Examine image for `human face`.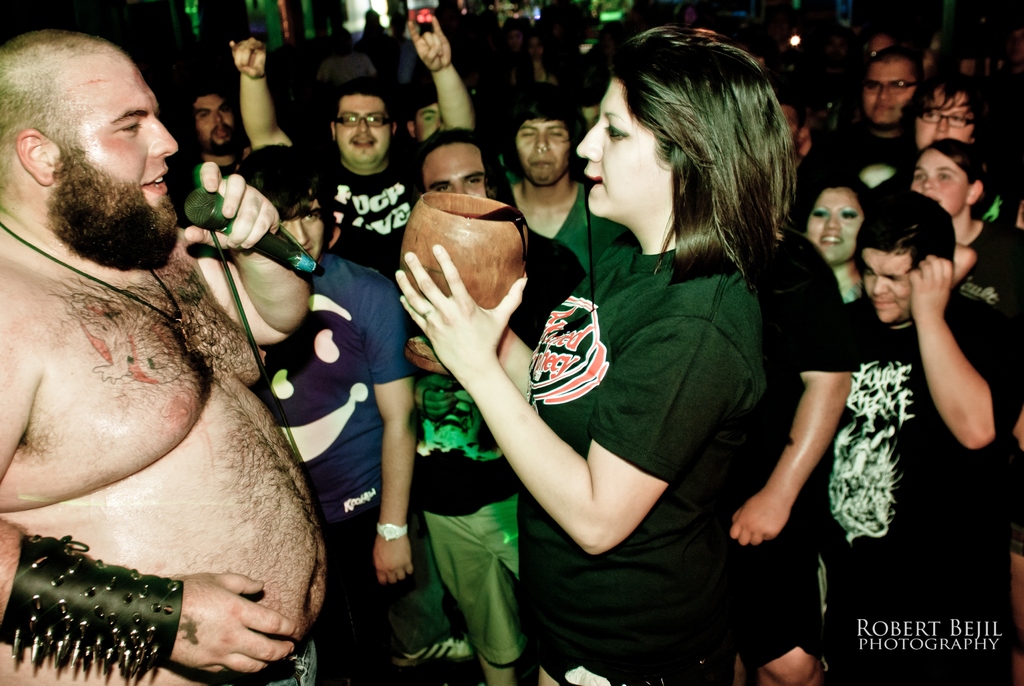
Examination result: x1=915 y1=85 x2=978 y2=148.
